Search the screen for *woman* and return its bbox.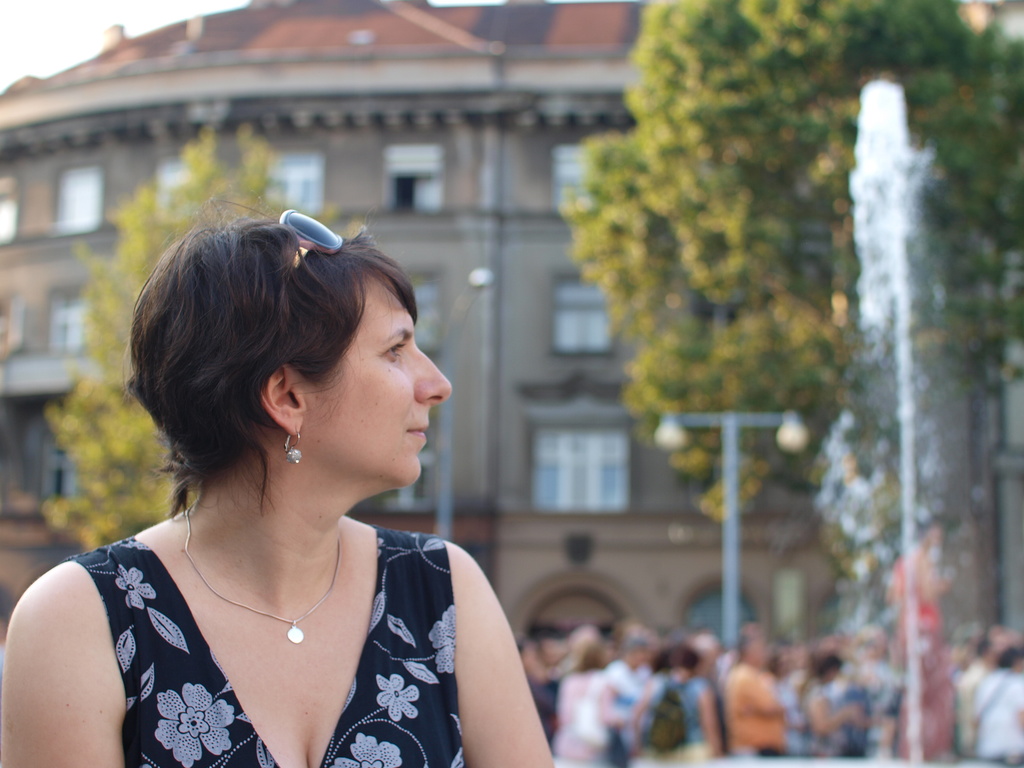
Found: (0, 196, 557, 767).
